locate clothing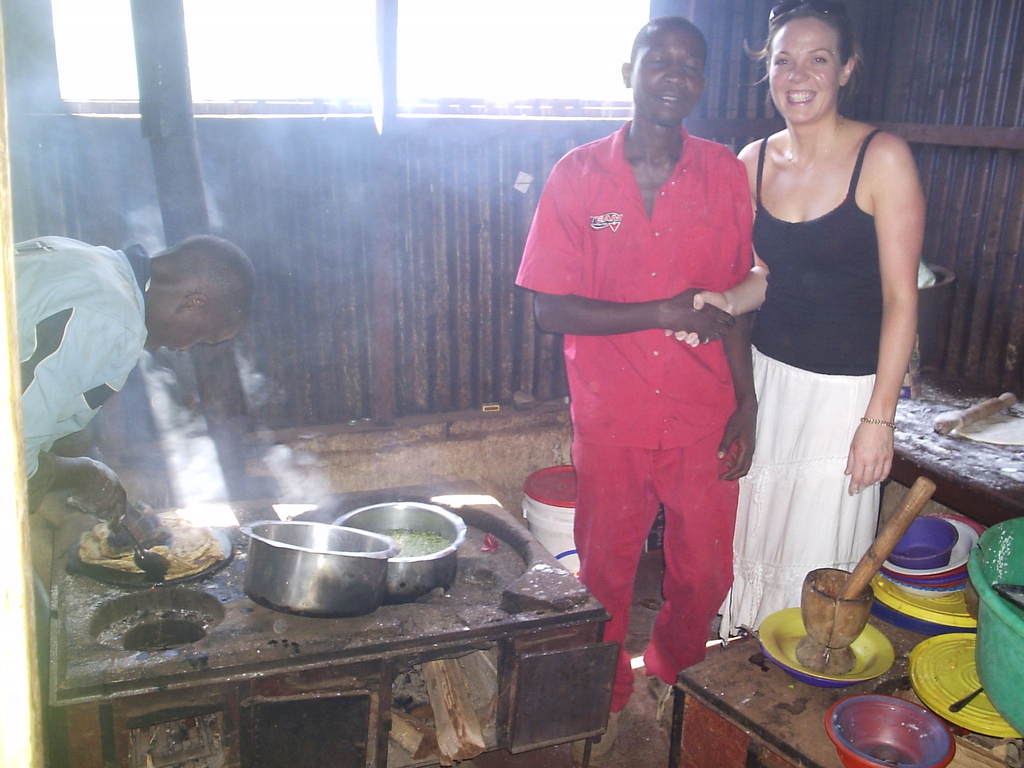
crop(11, 232, 154, 487)
